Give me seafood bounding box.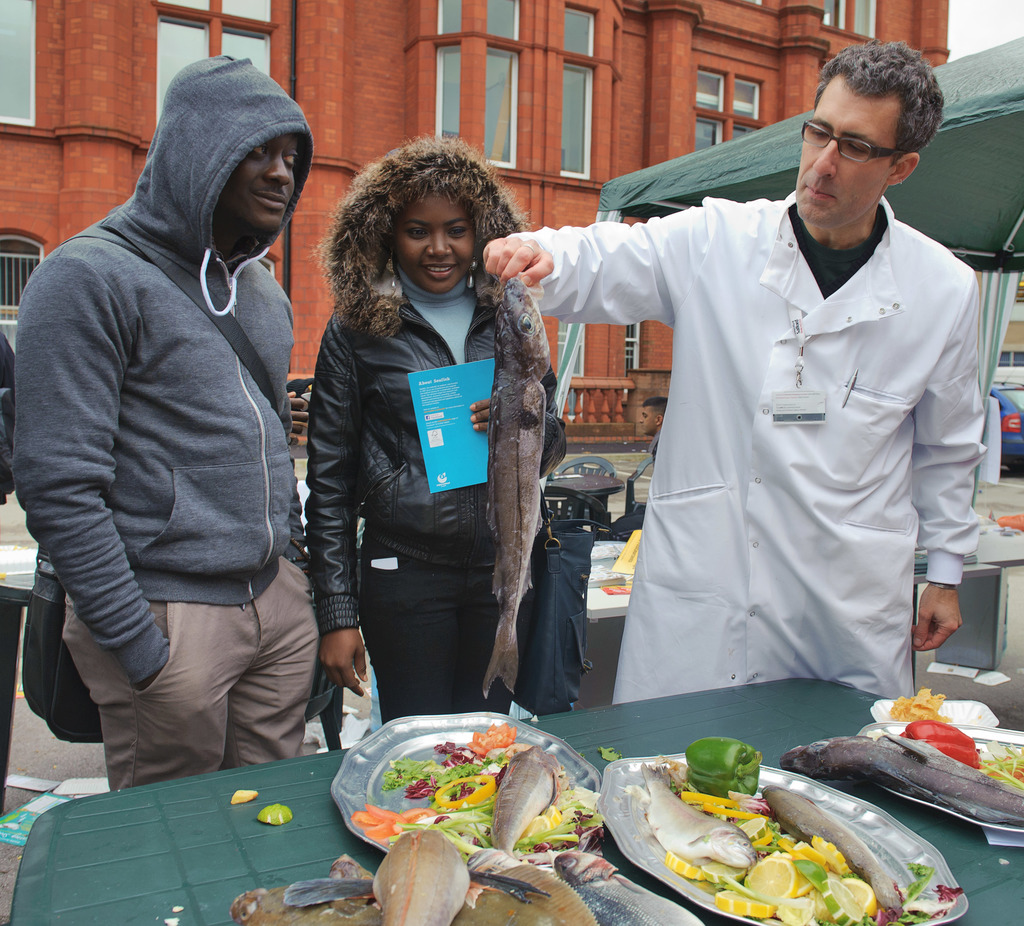
x1=781 y1=734 x2=1023 y2=826.
